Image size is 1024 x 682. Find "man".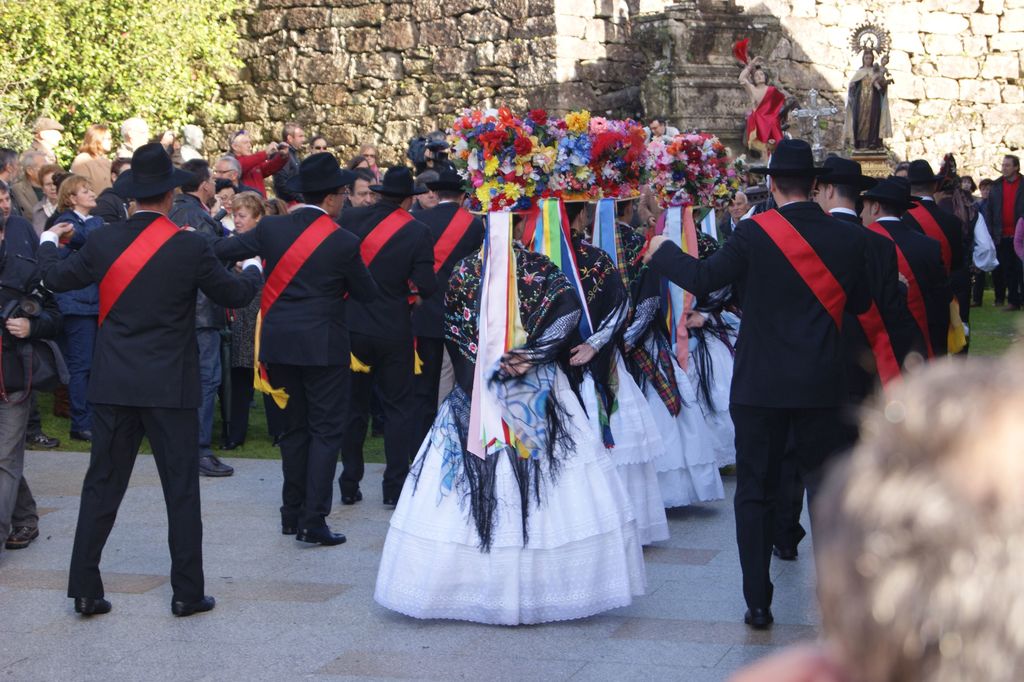
986:154:1023:315.
